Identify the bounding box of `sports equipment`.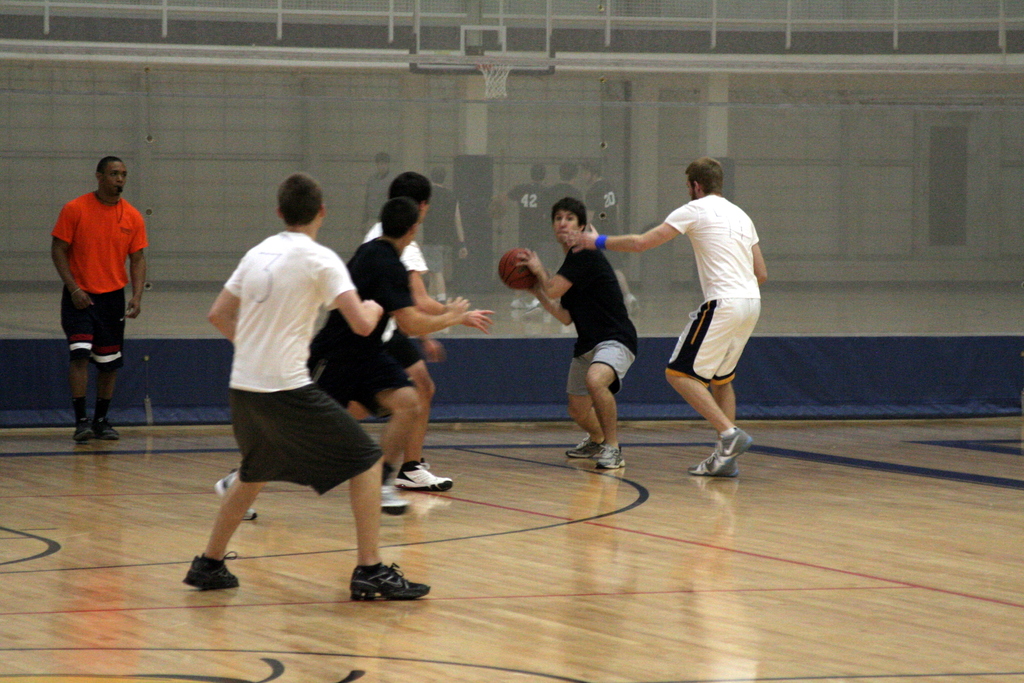
x1=395, y1=456, x2=454, y2=489.
